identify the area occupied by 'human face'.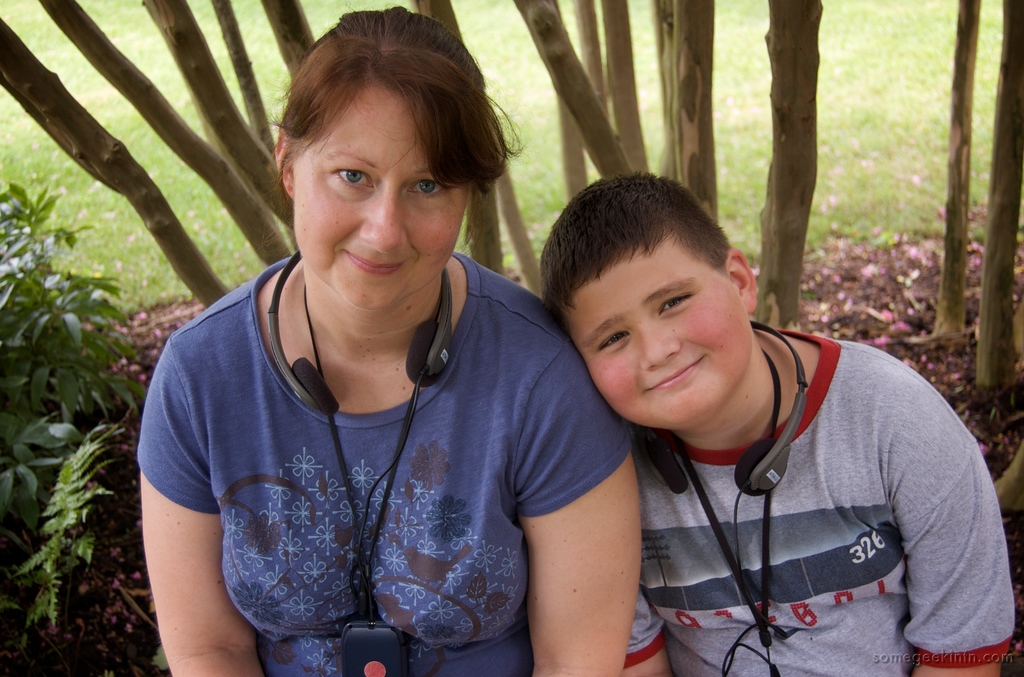
Area: {"left": 285, "top": 83, "right": 479, "bottom": 309}.
